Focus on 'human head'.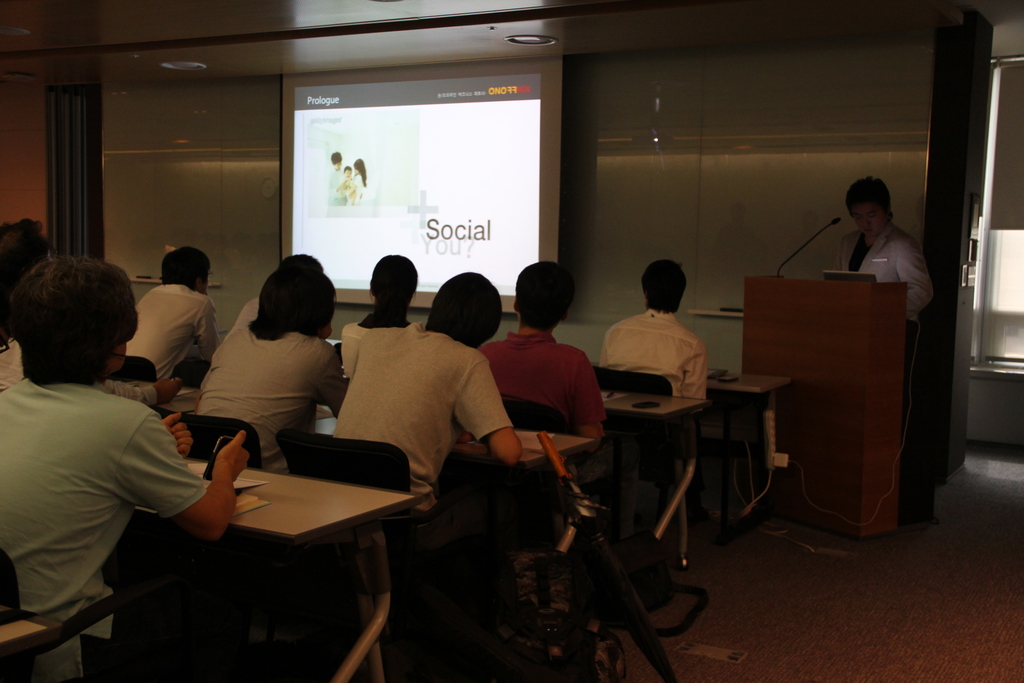
Focused at <bbox>846, 179, 893, 236</bbox>.
